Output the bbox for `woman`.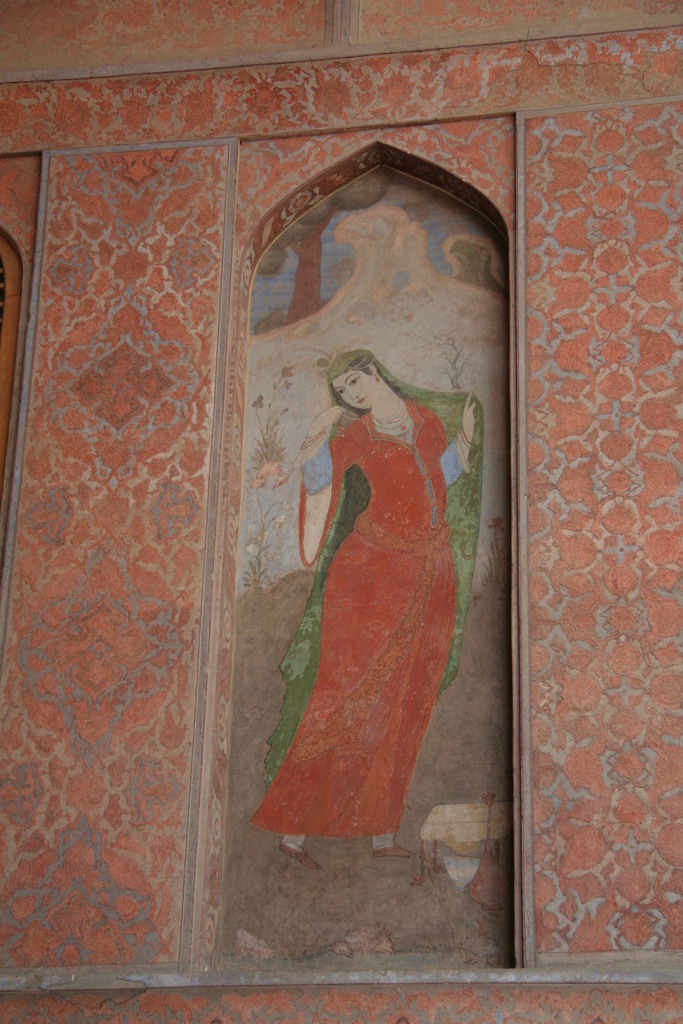
l=263, t=255, r=479, b=862.
